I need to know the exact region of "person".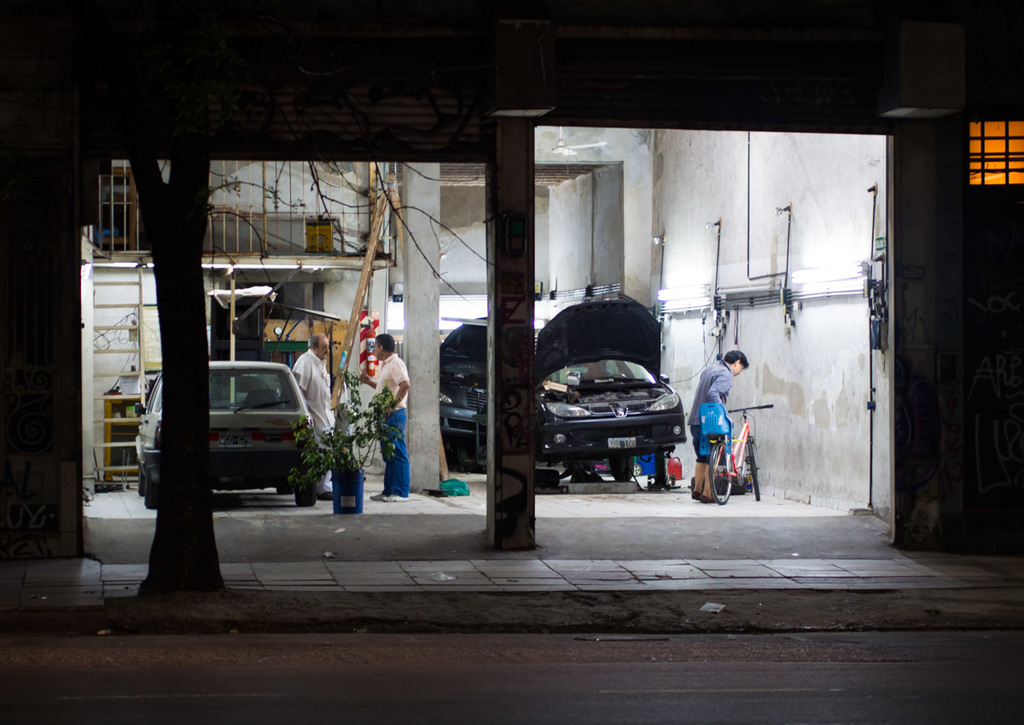
Region: rect(360, 331, 412, 502).
